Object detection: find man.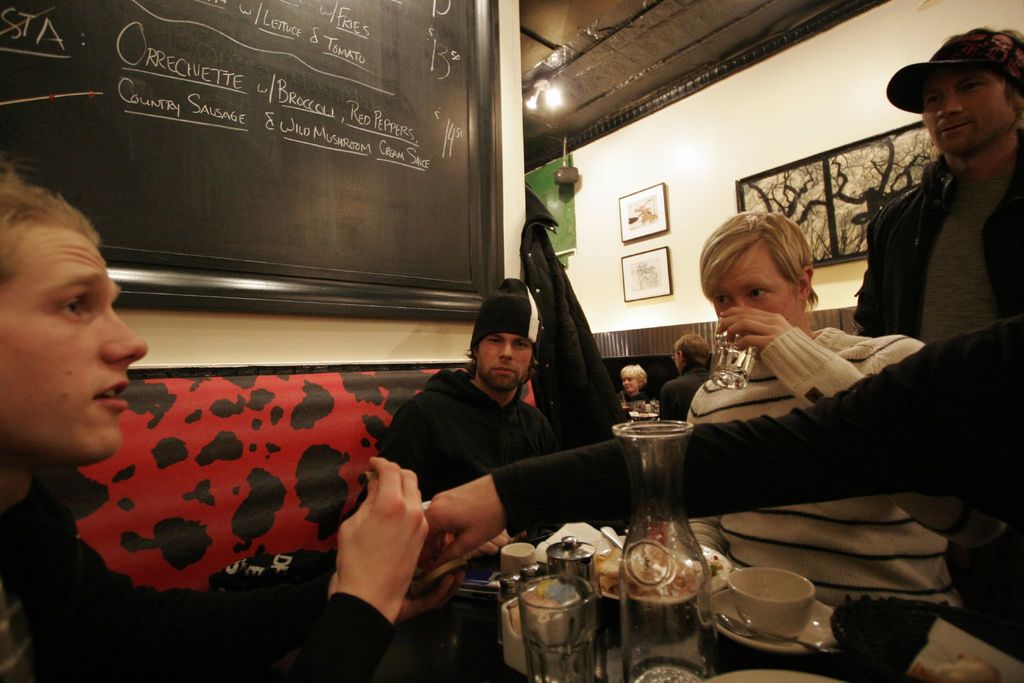
[656, 332, 711, 417].
